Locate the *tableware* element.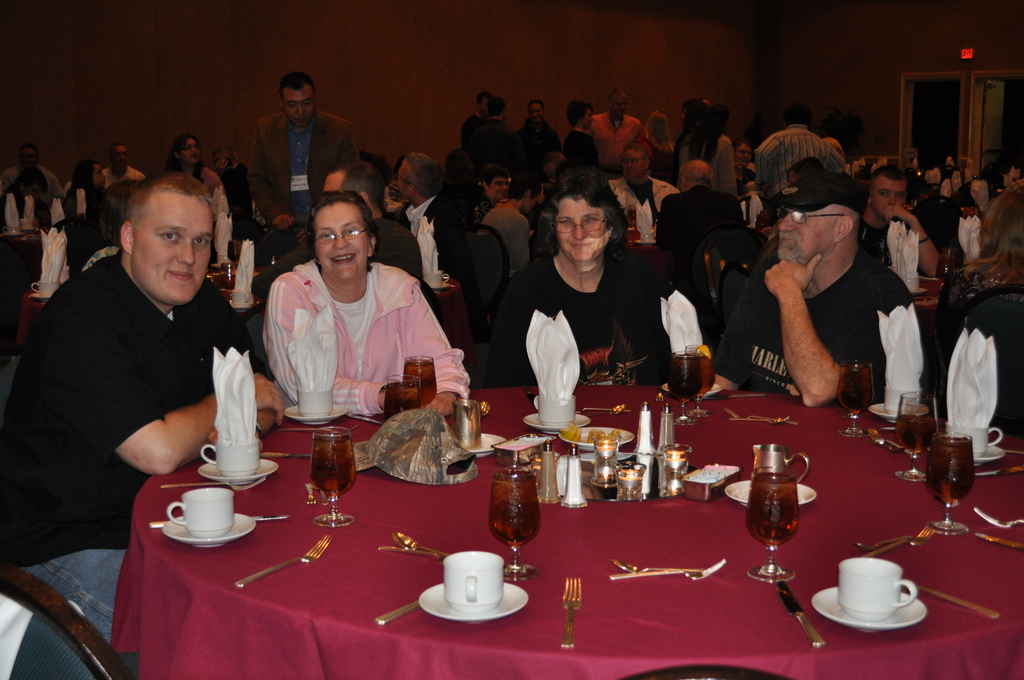
Element bbox: (723, 478, 819, 509).
